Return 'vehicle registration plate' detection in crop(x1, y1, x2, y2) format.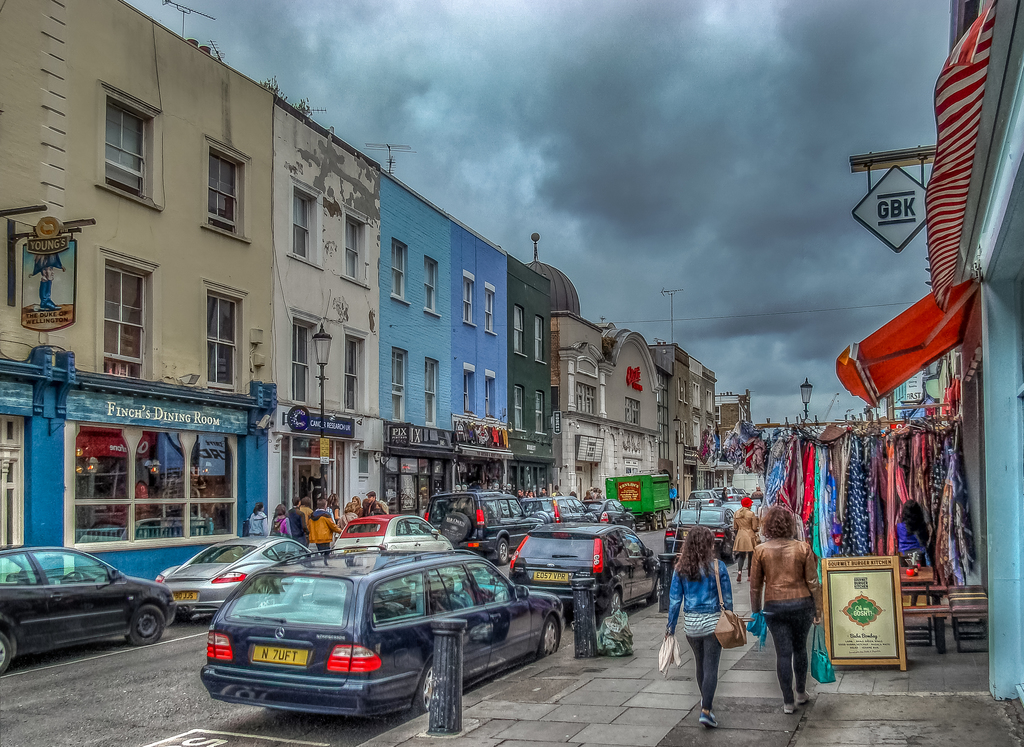
crop(253, 645, 310, 665).
